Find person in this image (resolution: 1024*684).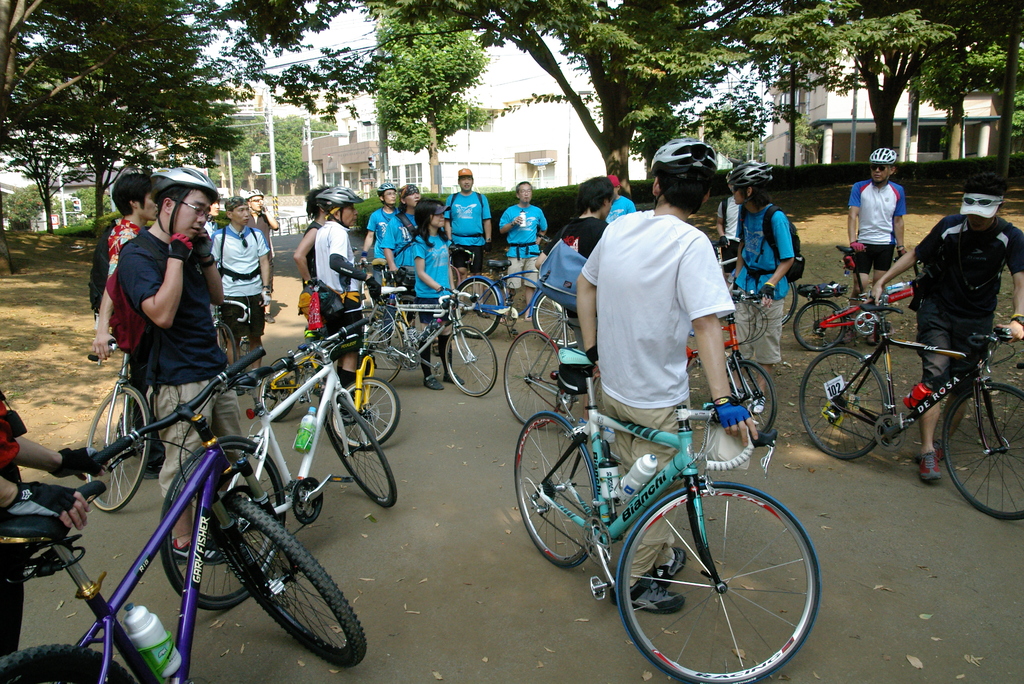
{"left": 442, "top": 168, "right": 492, "bottom": 319}.
